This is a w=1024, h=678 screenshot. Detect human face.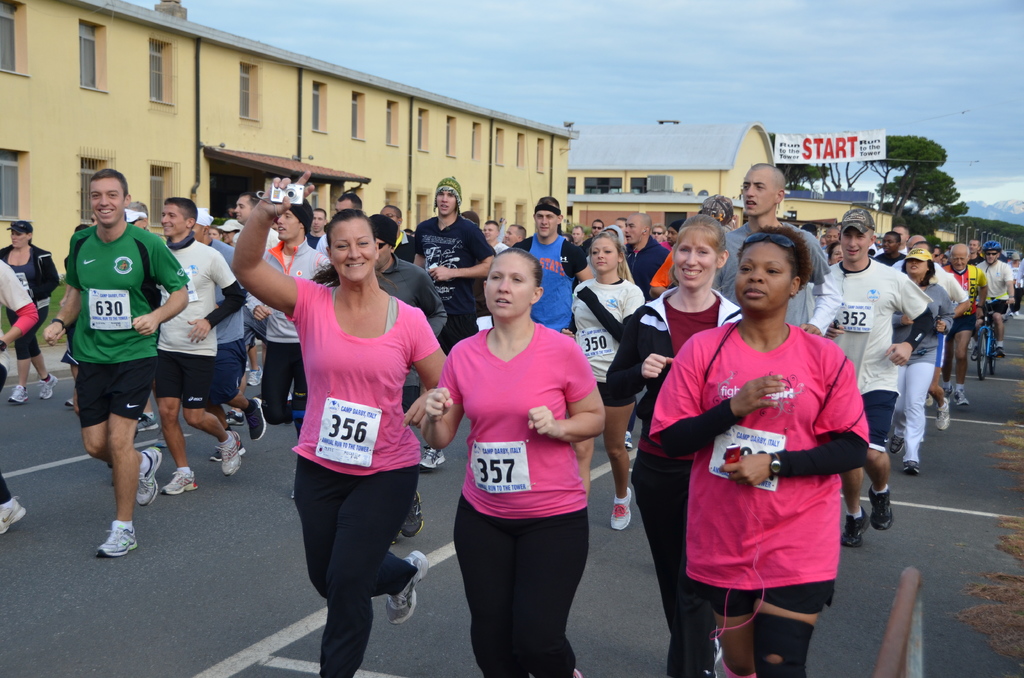
<region>314, 210, 323, 228</region>.
